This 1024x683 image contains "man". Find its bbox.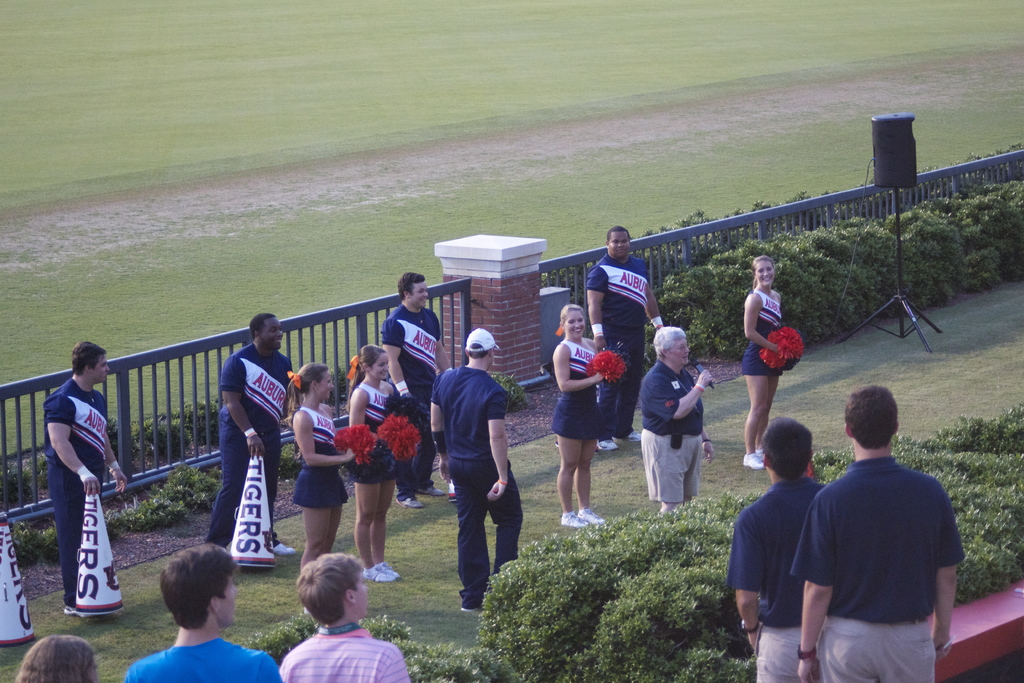
(126, 544, 286, 682).
